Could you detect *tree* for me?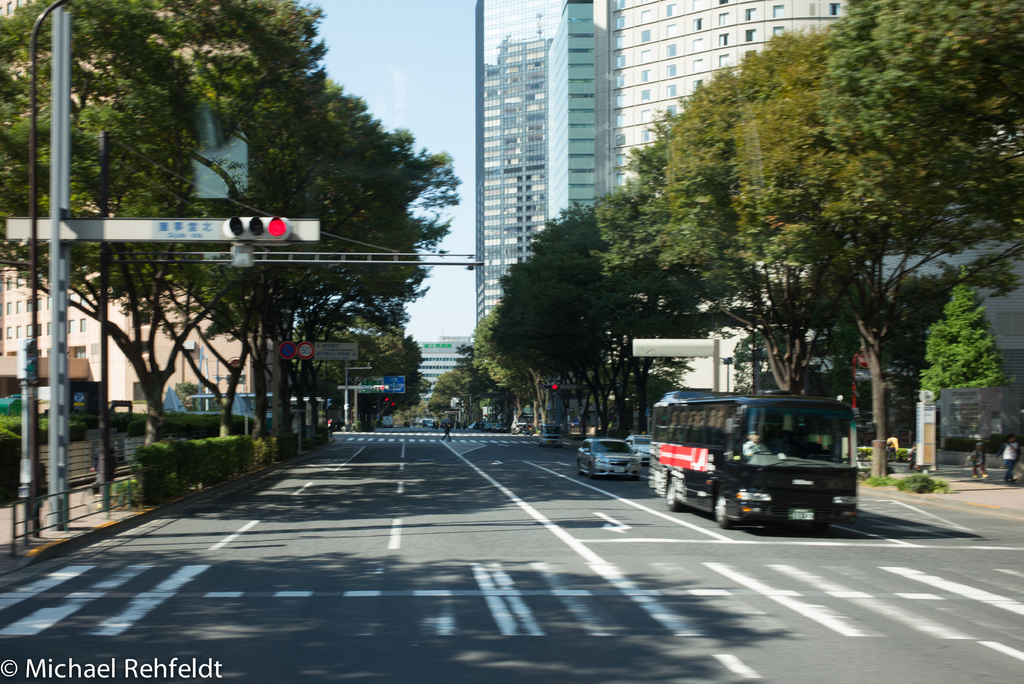
Detection result: [left=915, top=278, right=1011, bottom=455].
